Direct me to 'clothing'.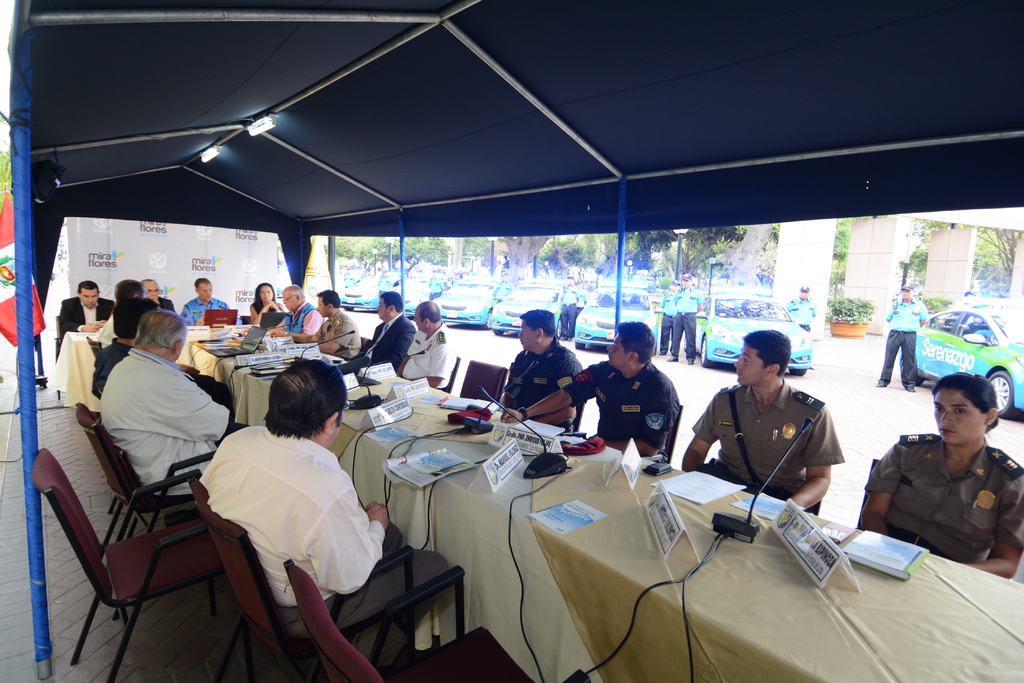
Direction: x1=404, y1=323, x2=452, y2=387.
